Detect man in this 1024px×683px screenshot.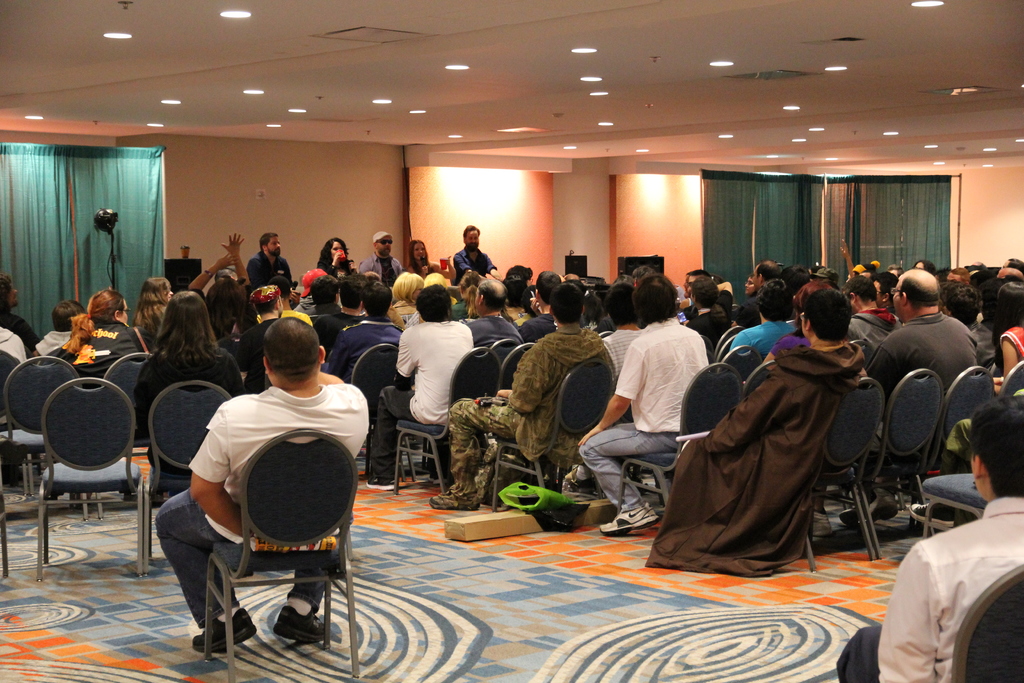
Detection: BBox(292, 263, 331, 313).
